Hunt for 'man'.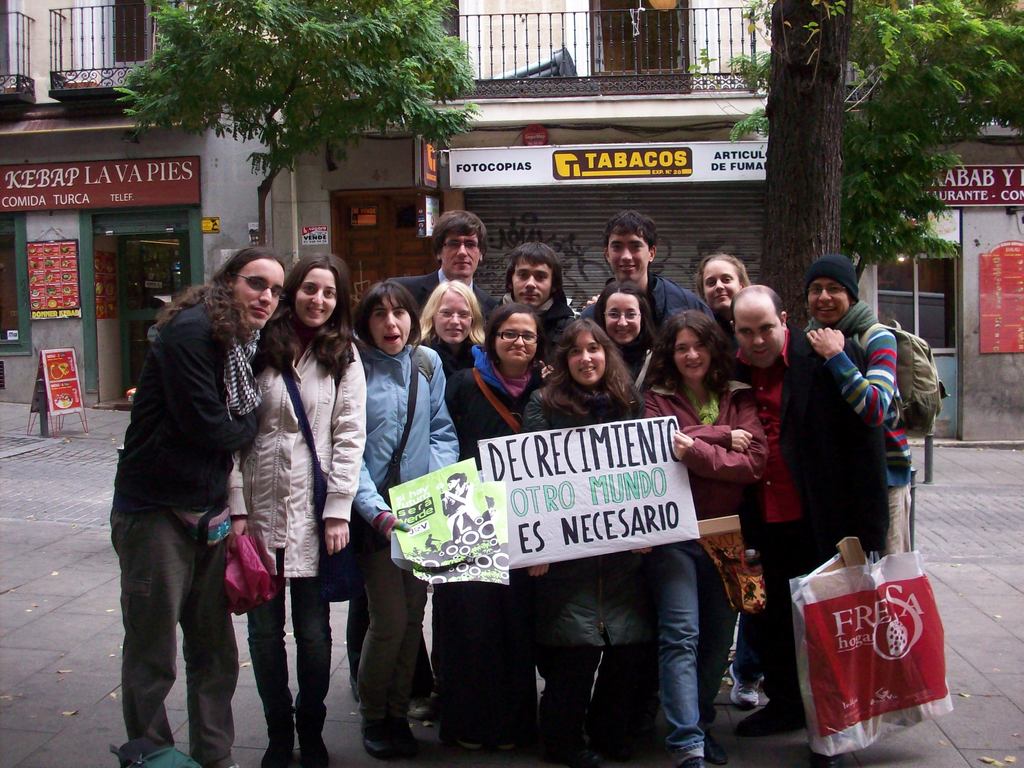
Hunted down at [left=569, top=209, right=719, bottom=343].
